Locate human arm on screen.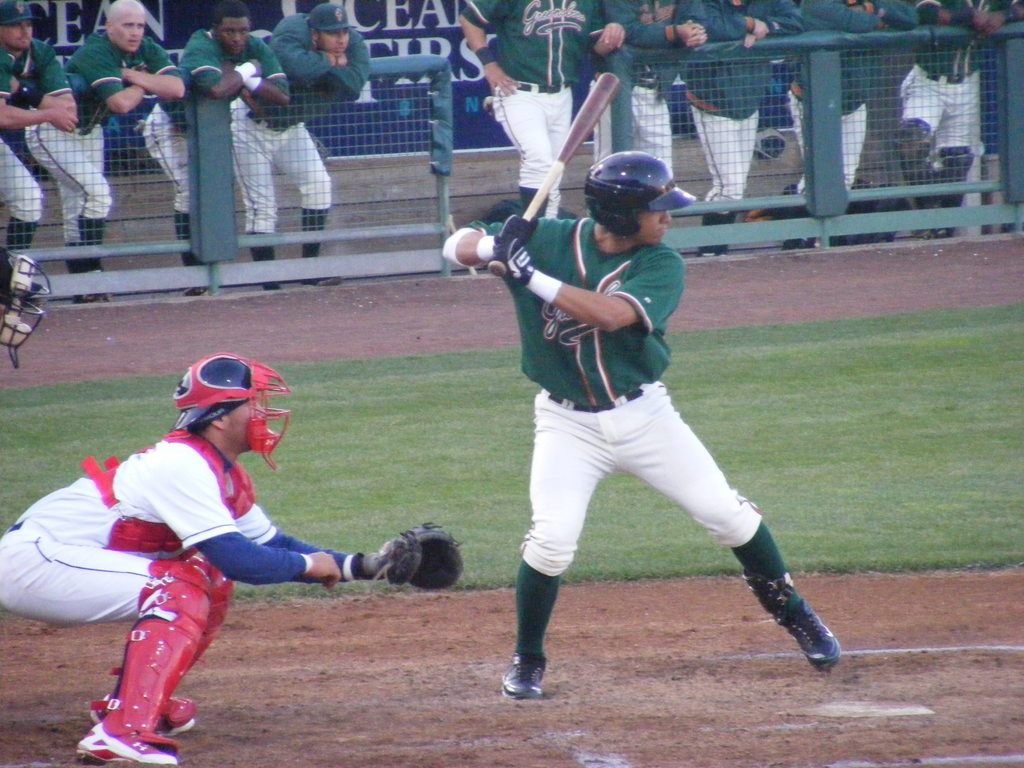
On screen at [673,0,767,41].
